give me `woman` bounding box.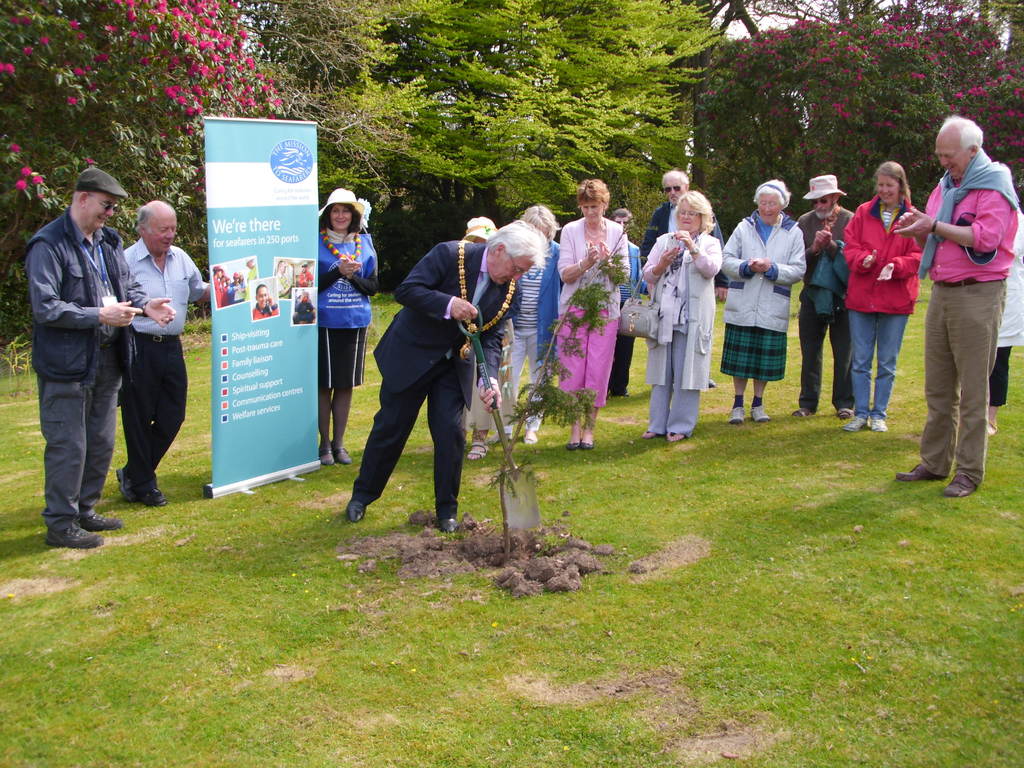
(x1=458, y1=214, x2=512, y2=471).
